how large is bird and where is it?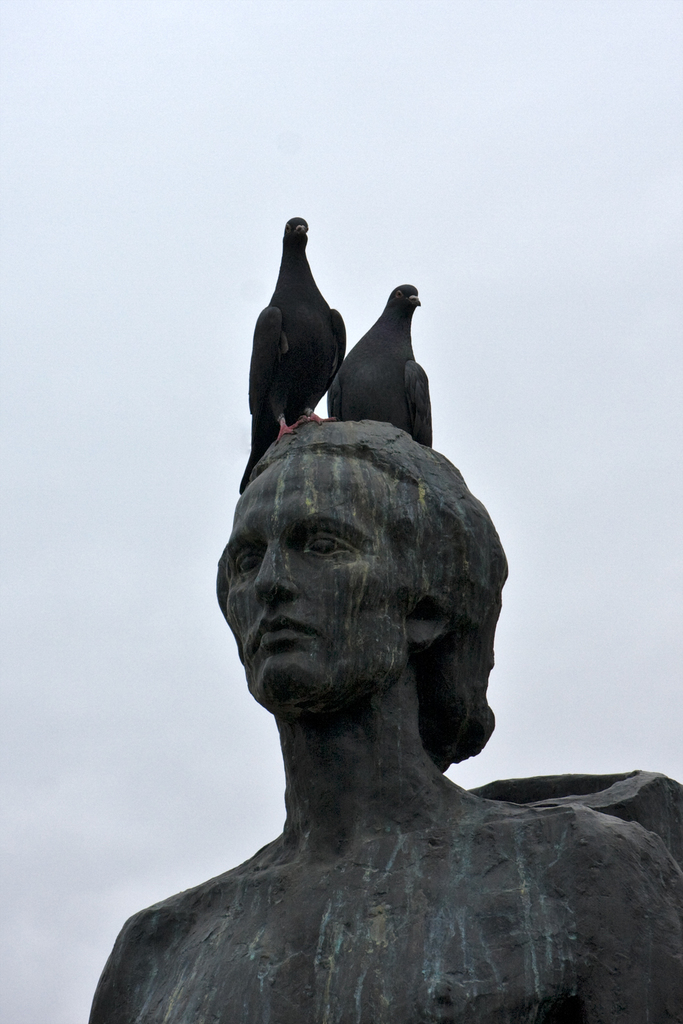
Bounding box: x1=252, y1=200, x2=363, y2=473.
